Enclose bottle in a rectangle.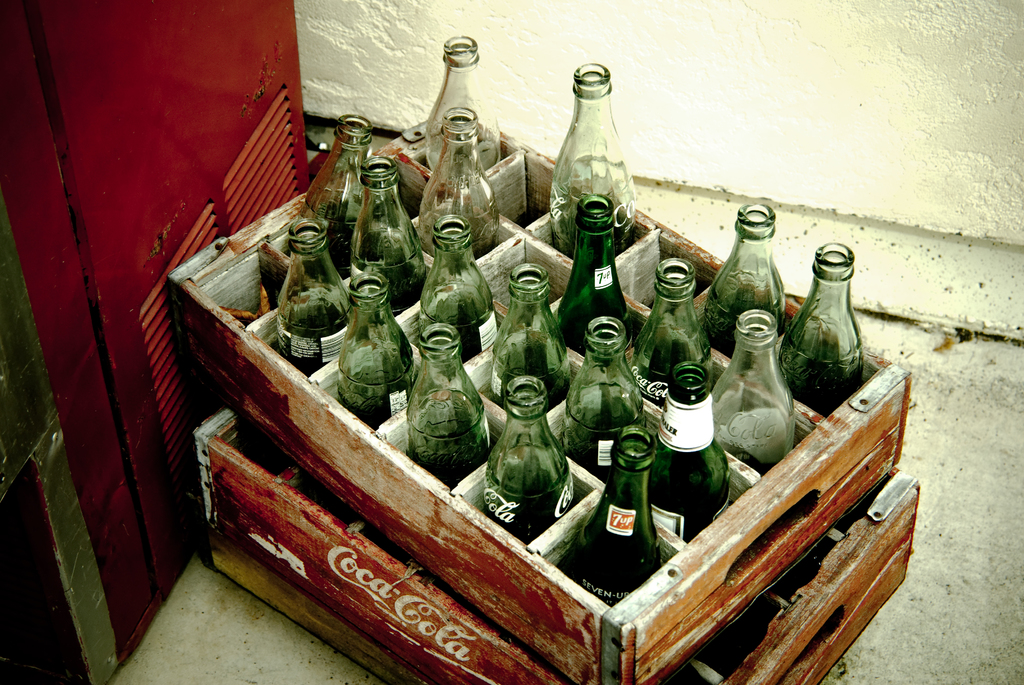
626/253/719/406.
